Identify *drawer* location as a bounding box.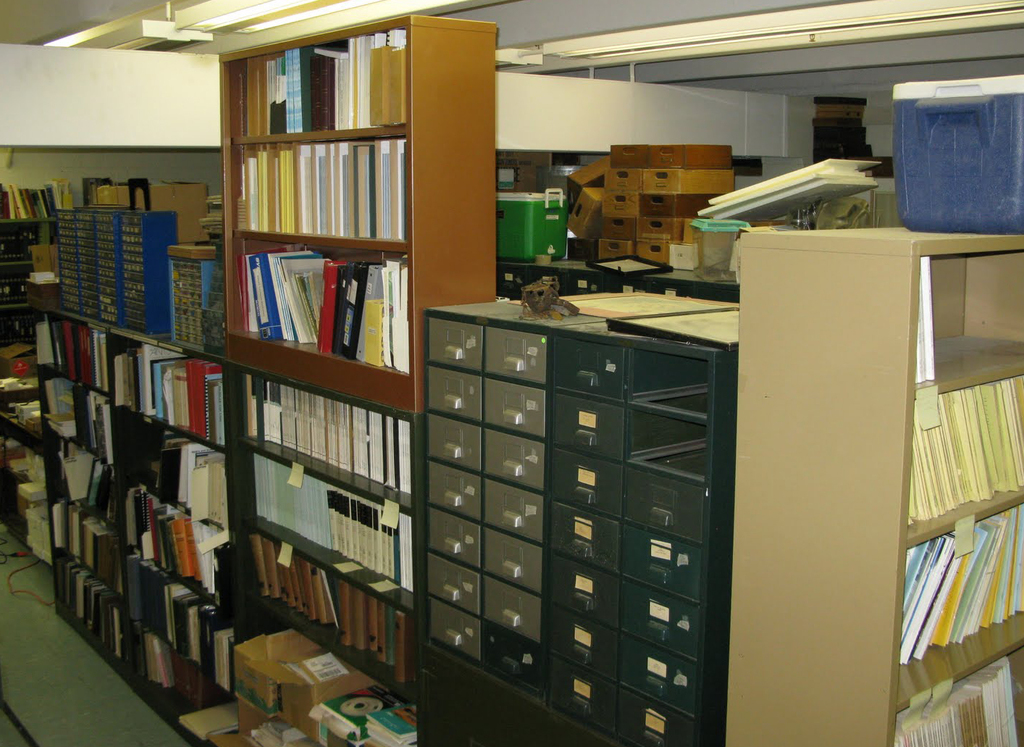
<bbox>428, 553, 478, 613</bbox>.
